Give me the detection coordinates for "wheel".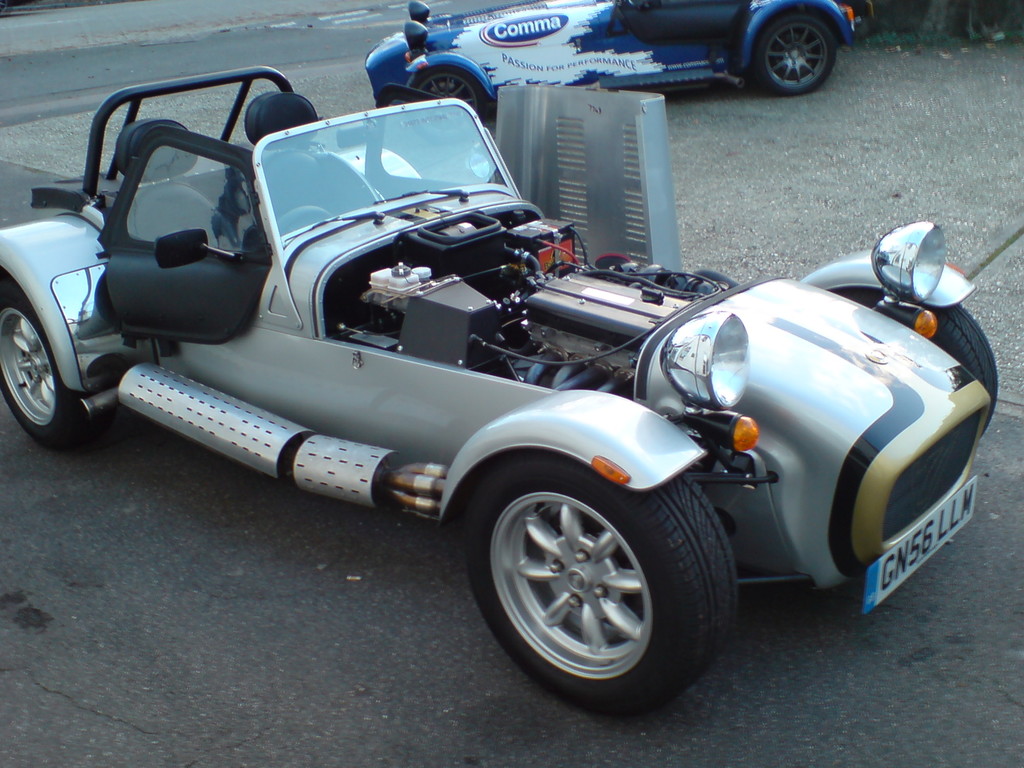
BBox(737, 13, 864, 74).
